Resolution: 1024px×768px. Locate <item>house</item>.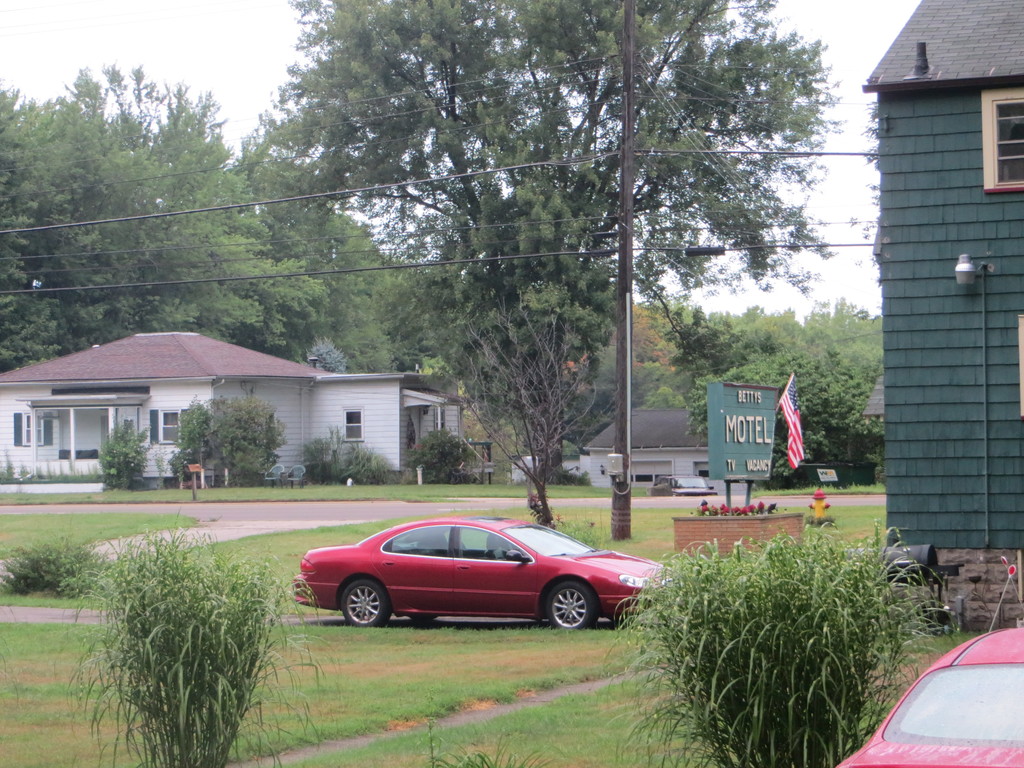
(x1=9, y1=323, x2=499, y2=503).
